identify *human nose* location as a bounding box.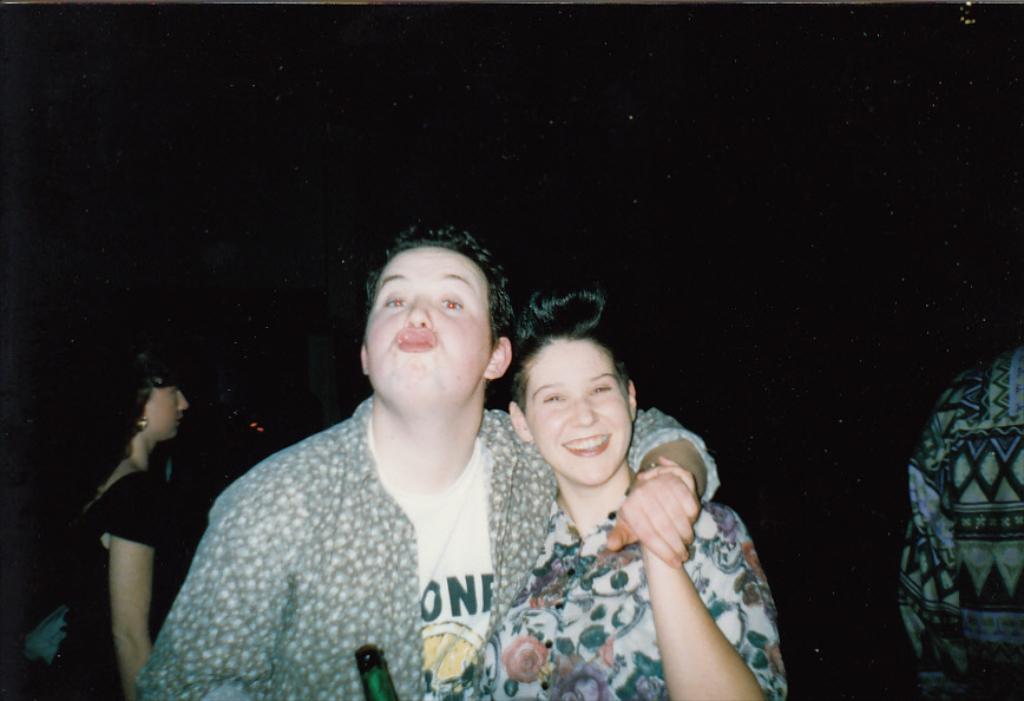
box(570, 394, 598, 421).
